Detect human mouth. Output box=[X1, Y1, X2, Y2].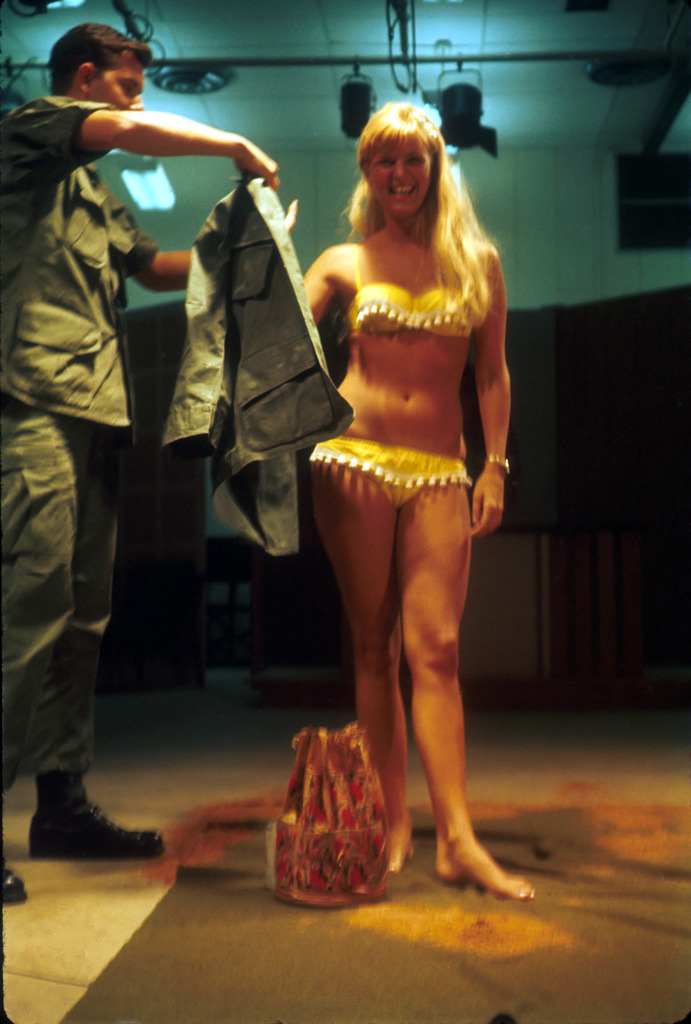
box=[388, 180, 419, 199].
